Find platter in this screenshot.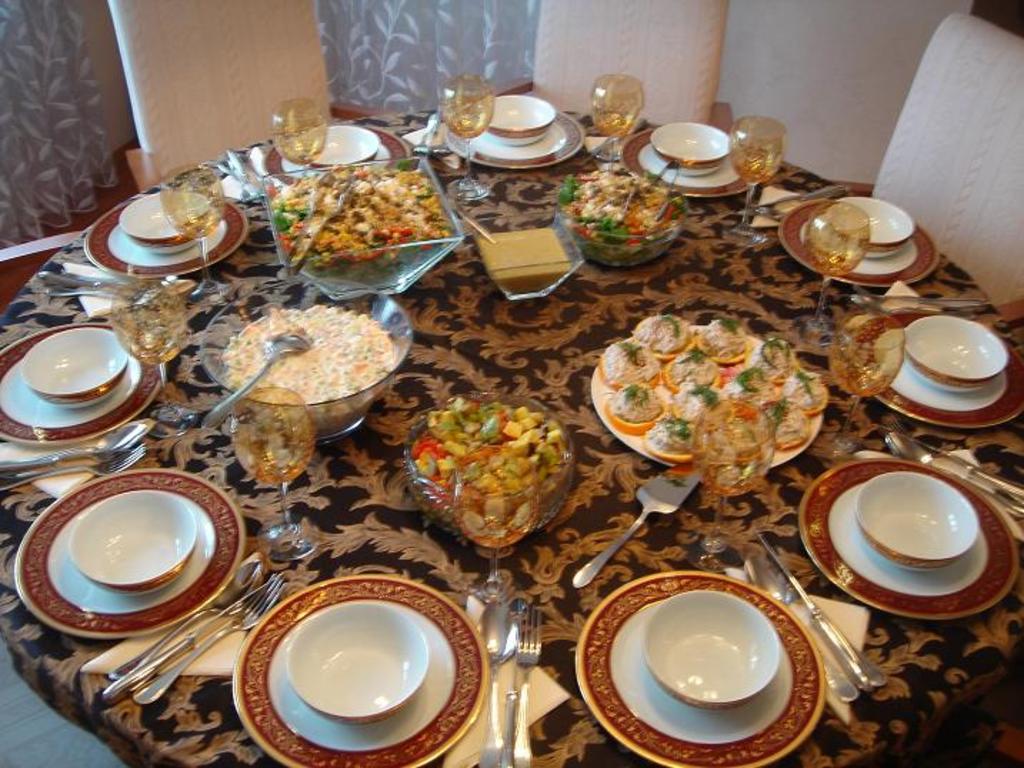
The bounding box for platter is rect(0, 325, 160, 444).
